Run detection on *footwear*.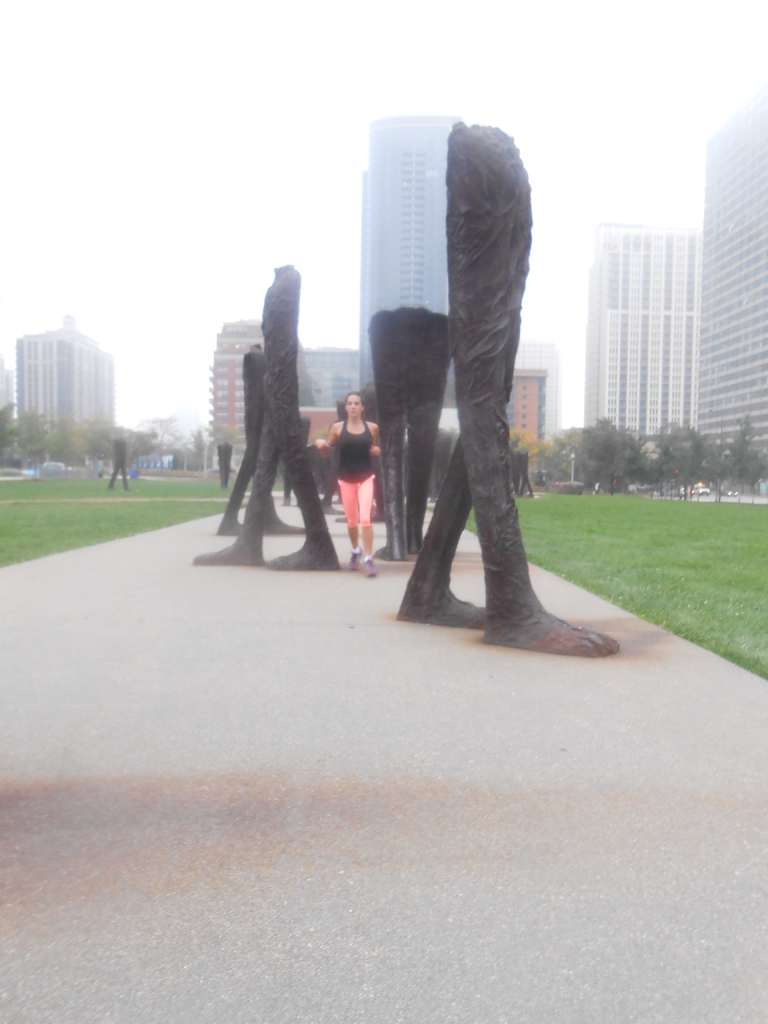
Result: (x1=364, y1=554, x2=378, y2=576).
